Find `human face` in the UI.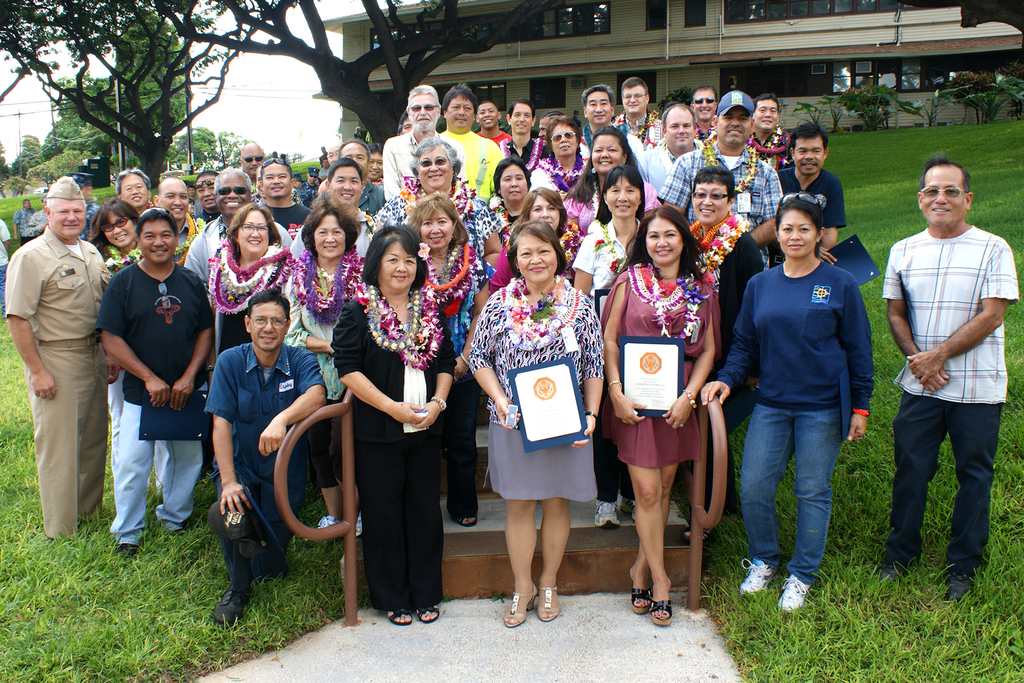
UI element at crop(529, 194, 561, 227).
